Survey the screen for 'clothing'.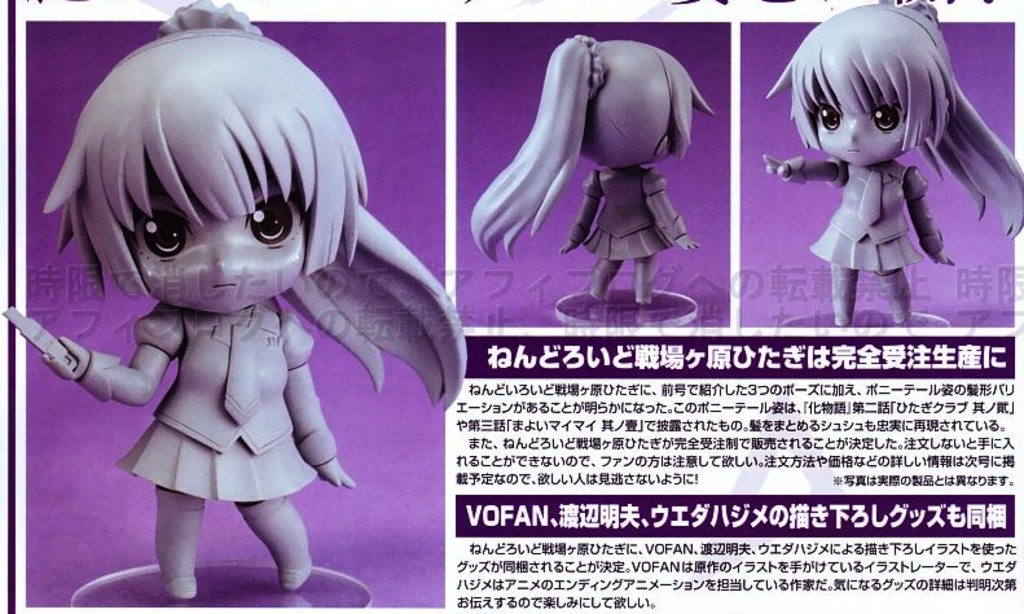
Survey found: box(782, 161, 950, 333).
